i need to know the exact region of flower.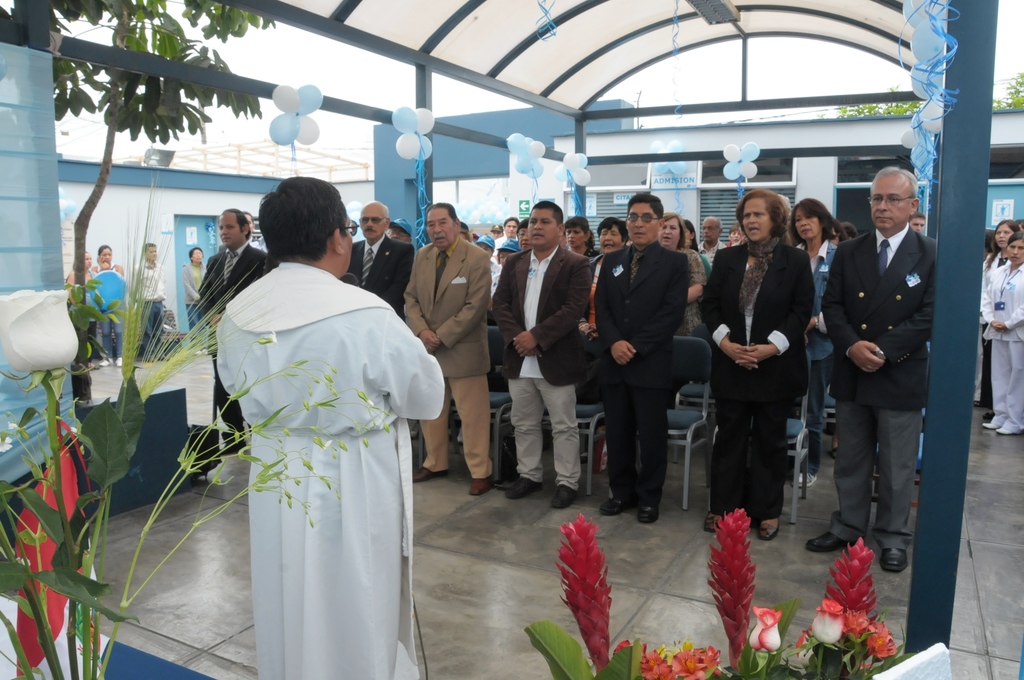
Region: 557,512,623,670.
